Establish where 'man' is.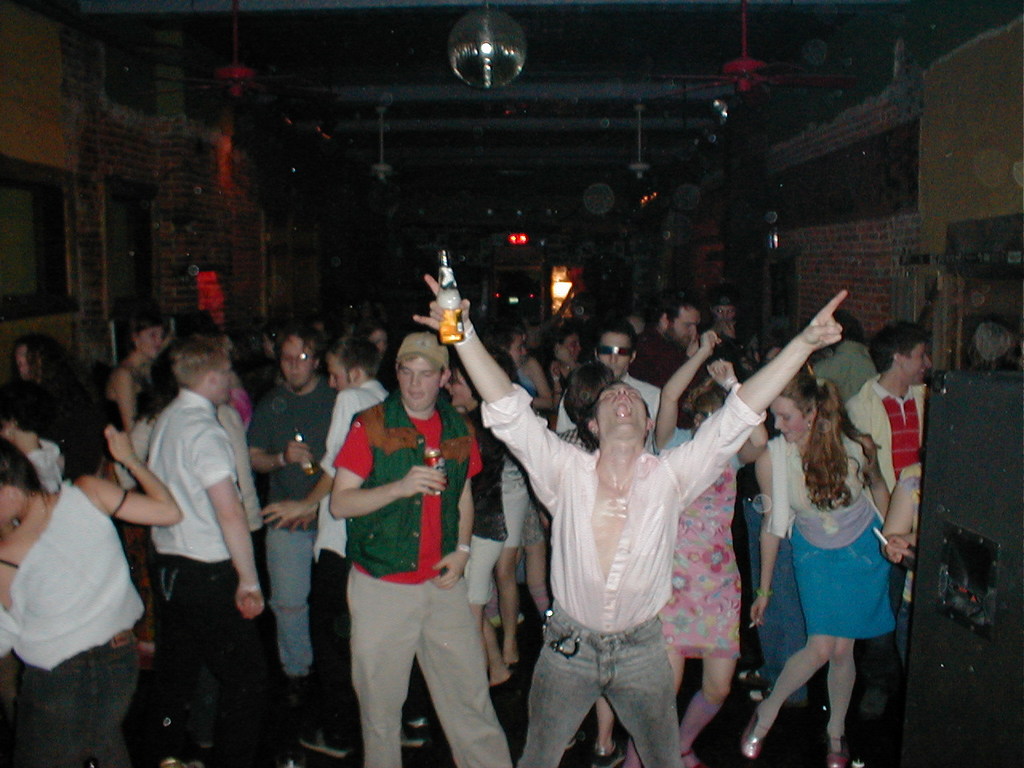
Established at rect(413, 274, 846, 767).
